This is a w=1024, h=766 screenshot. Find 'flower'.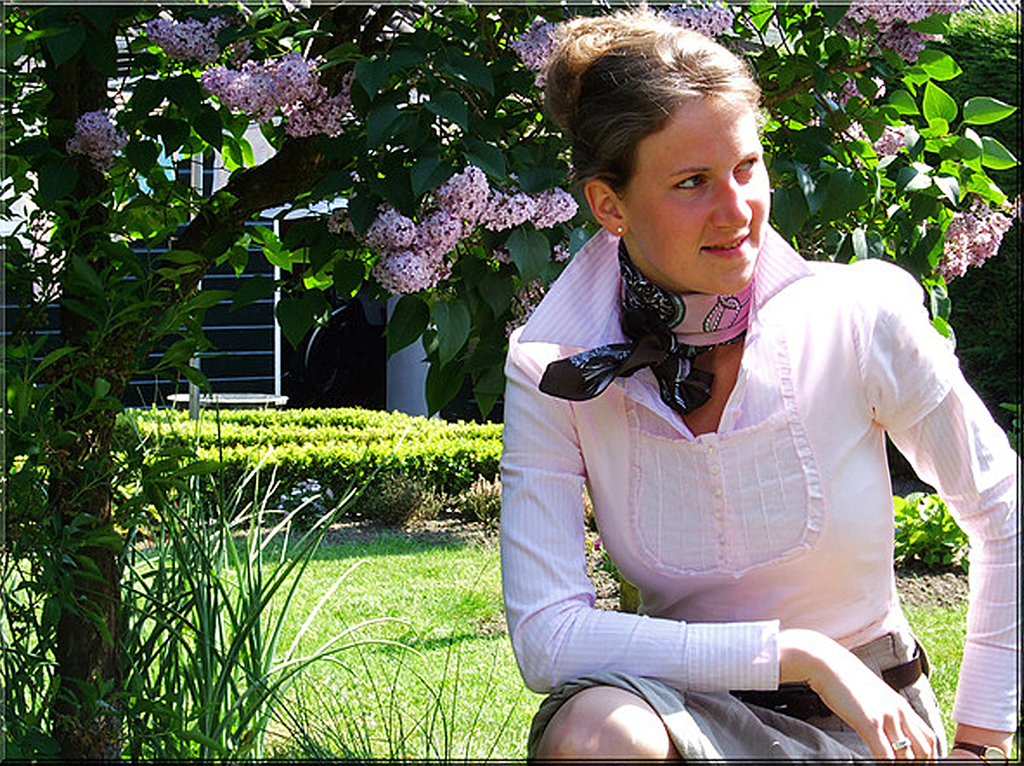
Bounding box: (x1=871, y1=122, x2=909, y2=157).
